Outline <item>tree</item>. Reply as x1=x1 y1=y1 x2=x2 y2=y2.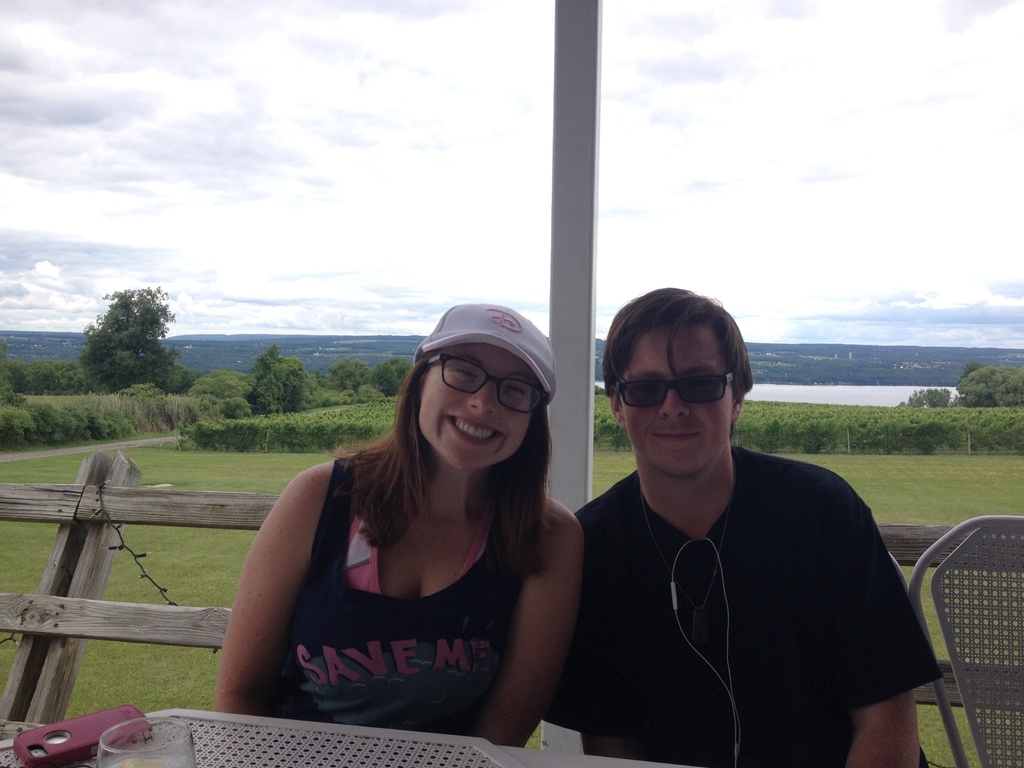
x1=961 y1=366 x2=1001 y2=407.
